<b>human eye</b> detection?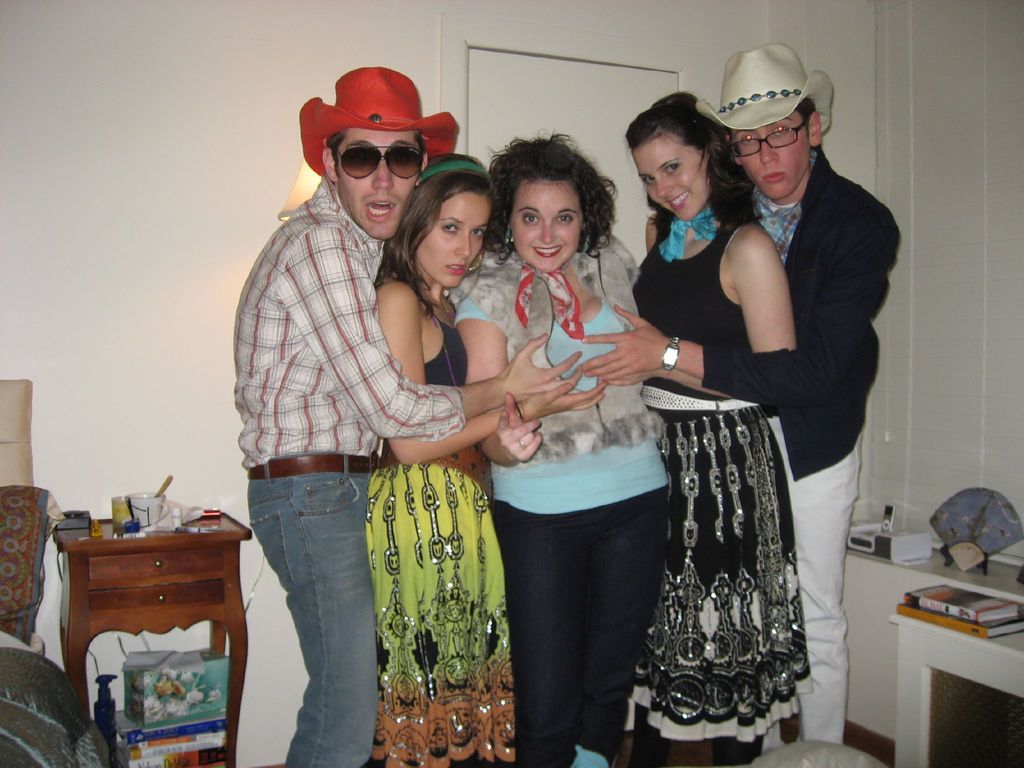
pyautogui.locateOnScreen(637, 176, 652, 188)
